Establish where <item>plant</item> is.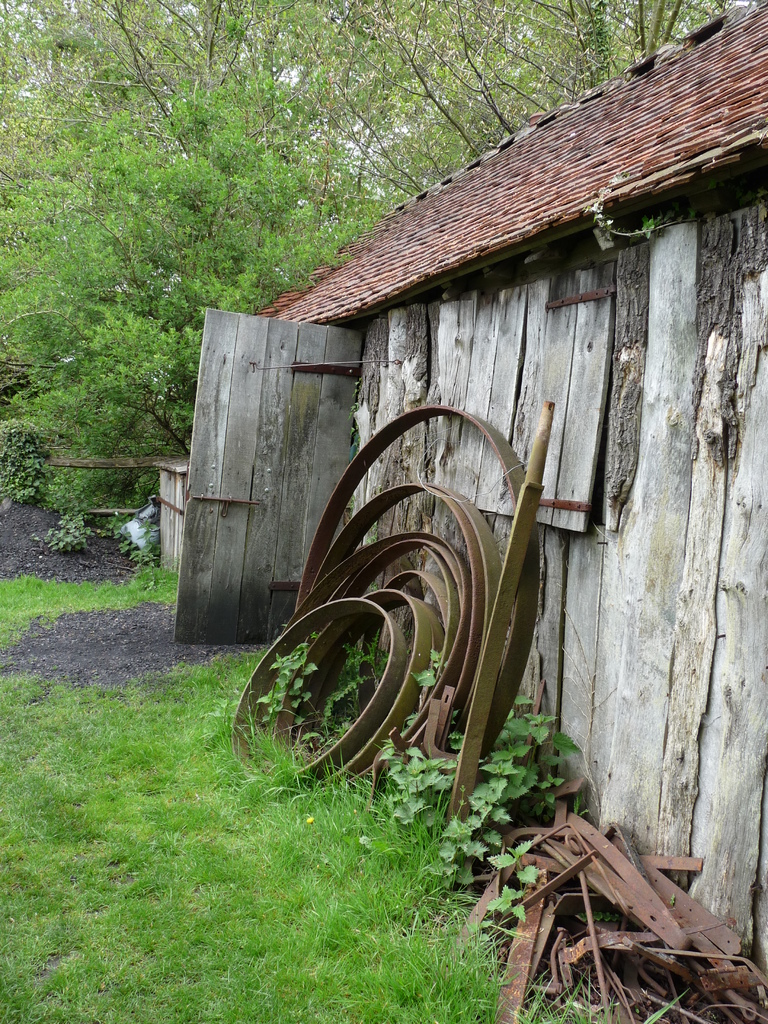
Established at [x1=102, y1=513, x2=135, y2=547].
